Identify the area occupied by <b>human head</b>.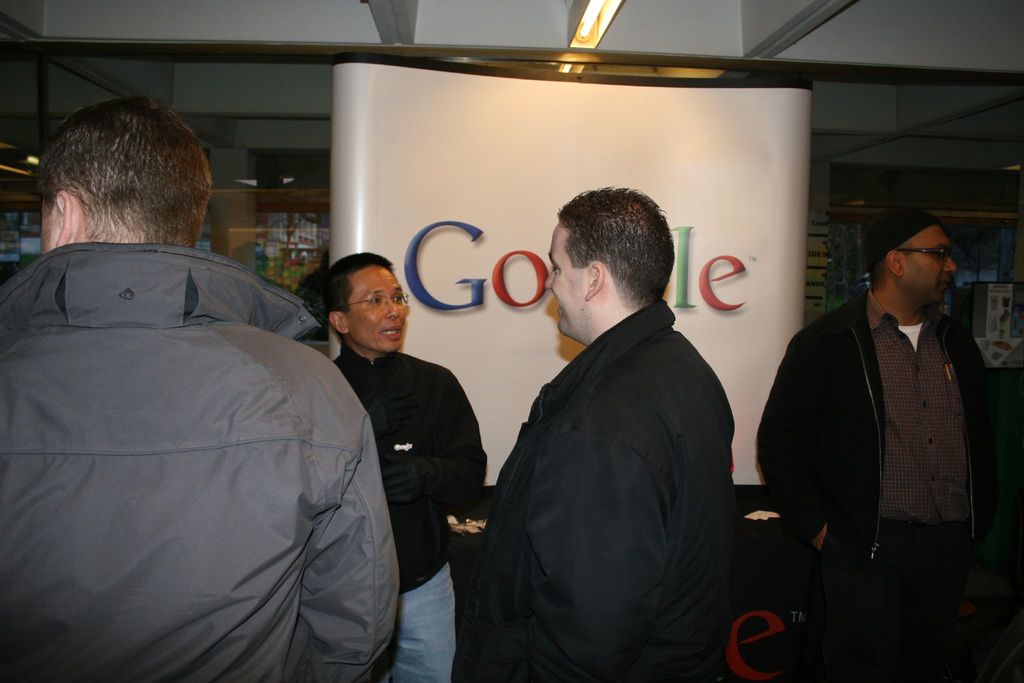
Area: region(537, 185, 687, 340).
